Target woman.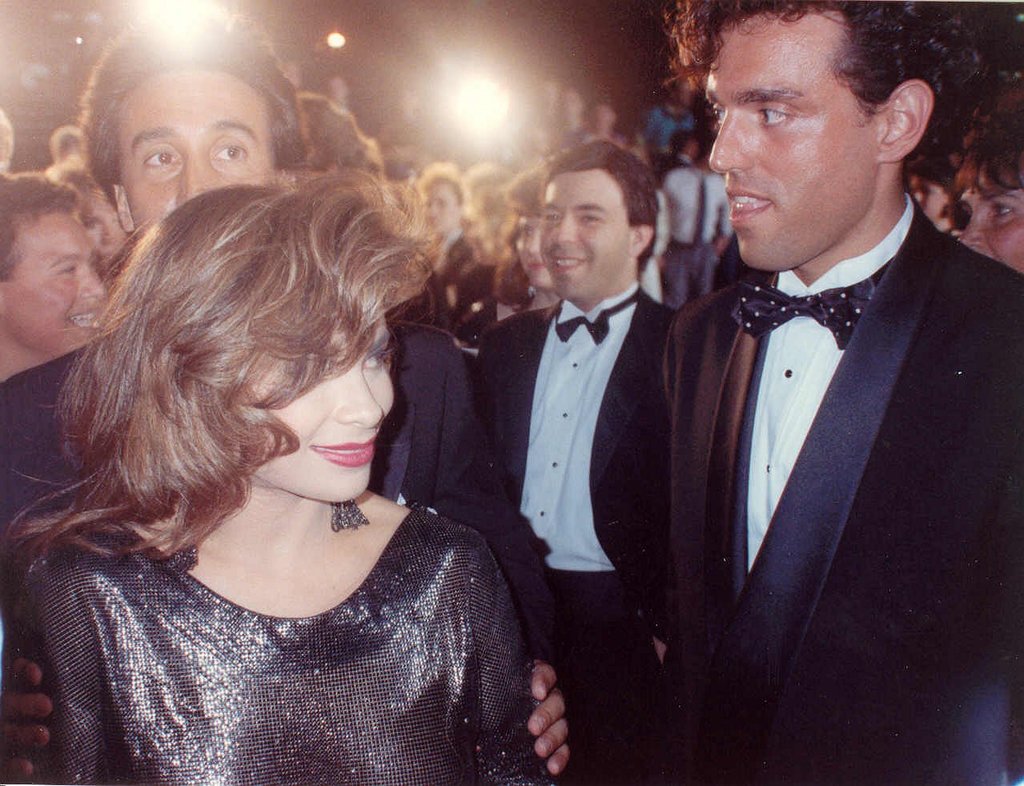
Target region: l=9, t=155, r=540, b=785.
